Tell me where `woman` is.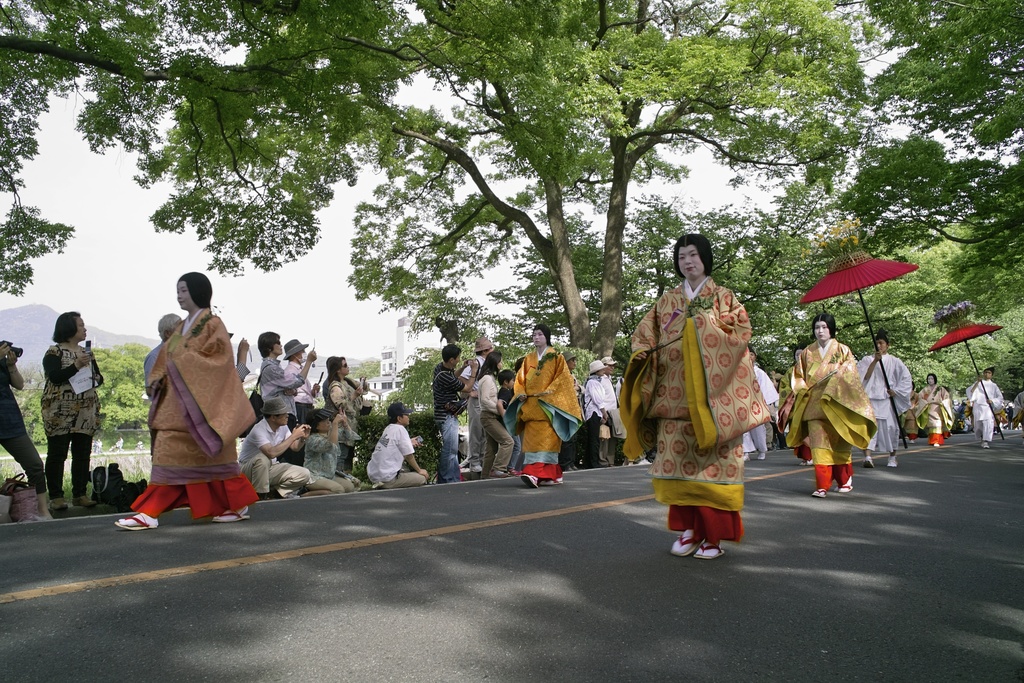
`woman` is at bbox(582, 359, 609, 468).
